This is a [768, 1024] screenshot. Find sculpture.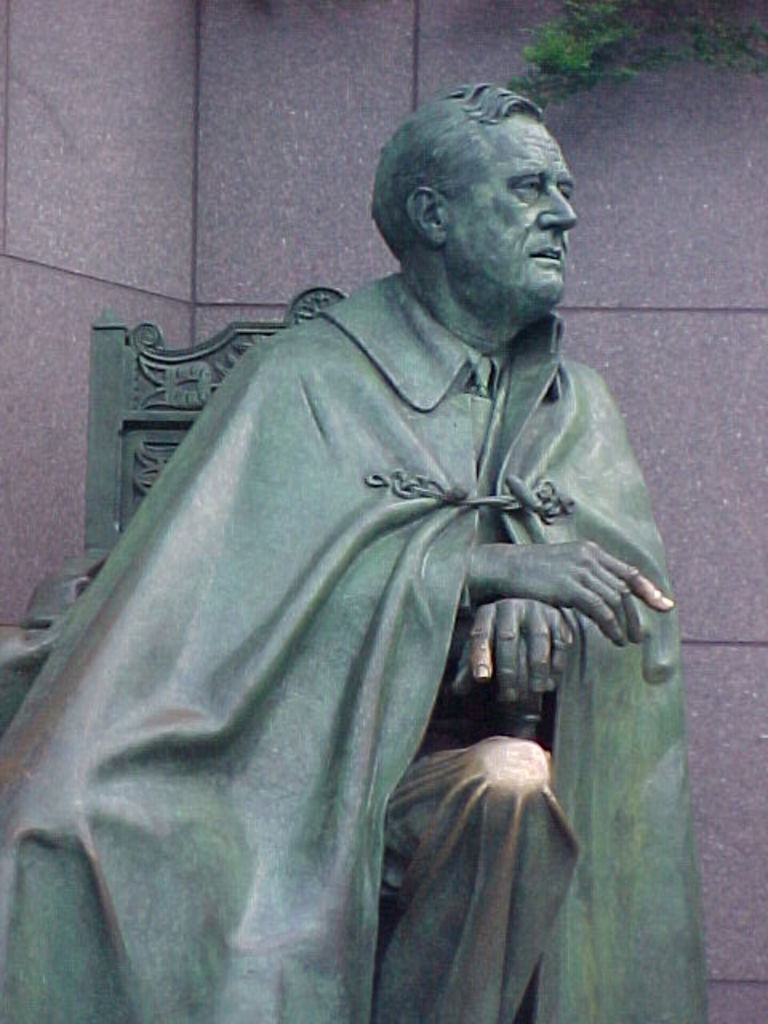
Bounding box: select_region(69, 24, 718, 1023).
